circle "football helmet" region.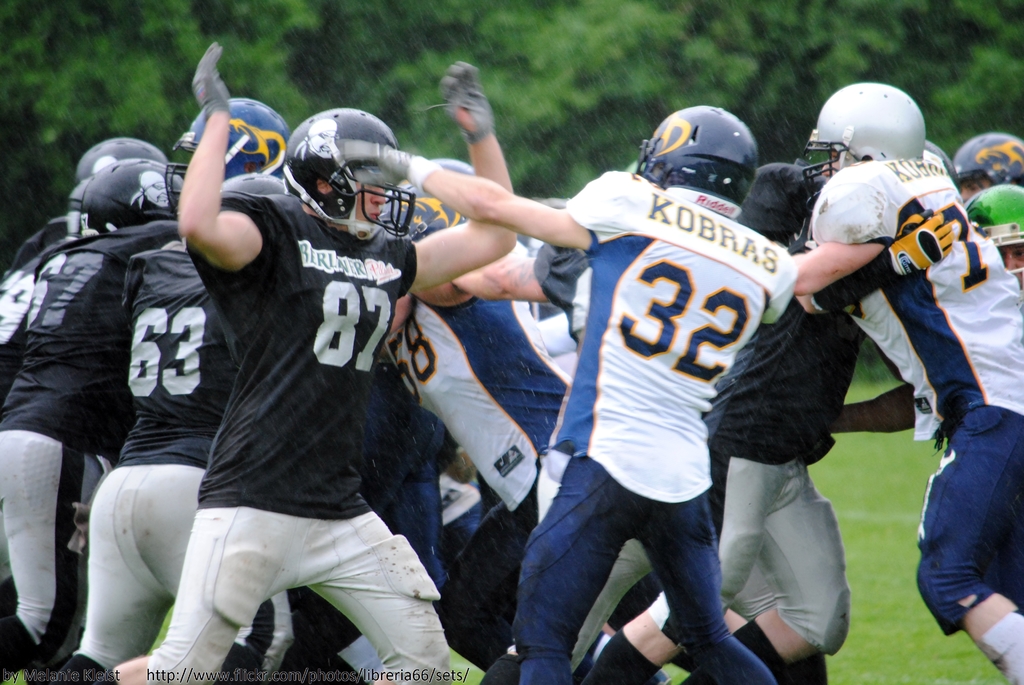
Region: [left=806, top=83, right=931, bottom=204].
